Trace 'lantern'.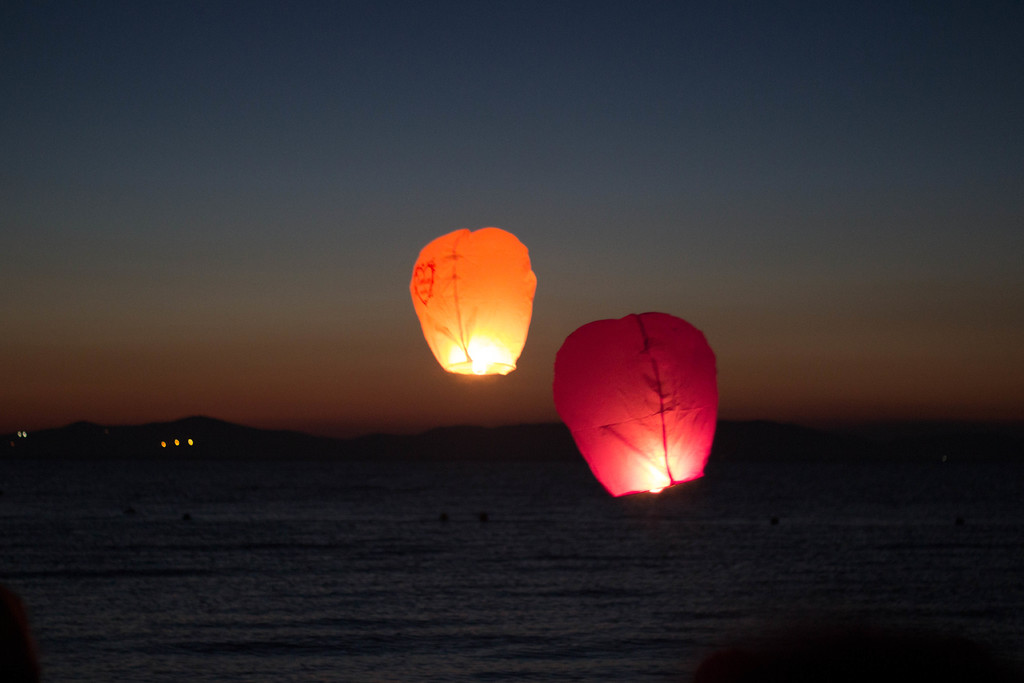
Traced to pyautogui.locateOnScreen(399, 221, 547, 388).
